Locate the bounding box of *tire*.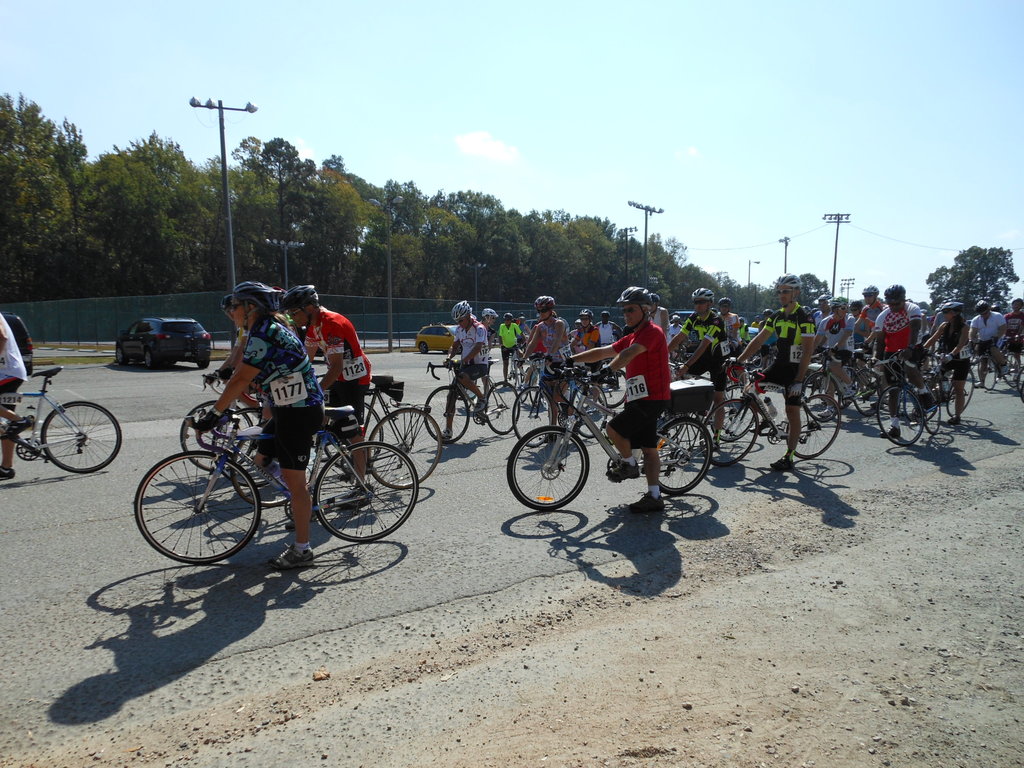
Bounding box: bbox=(1004, 353, 1023, 387).
